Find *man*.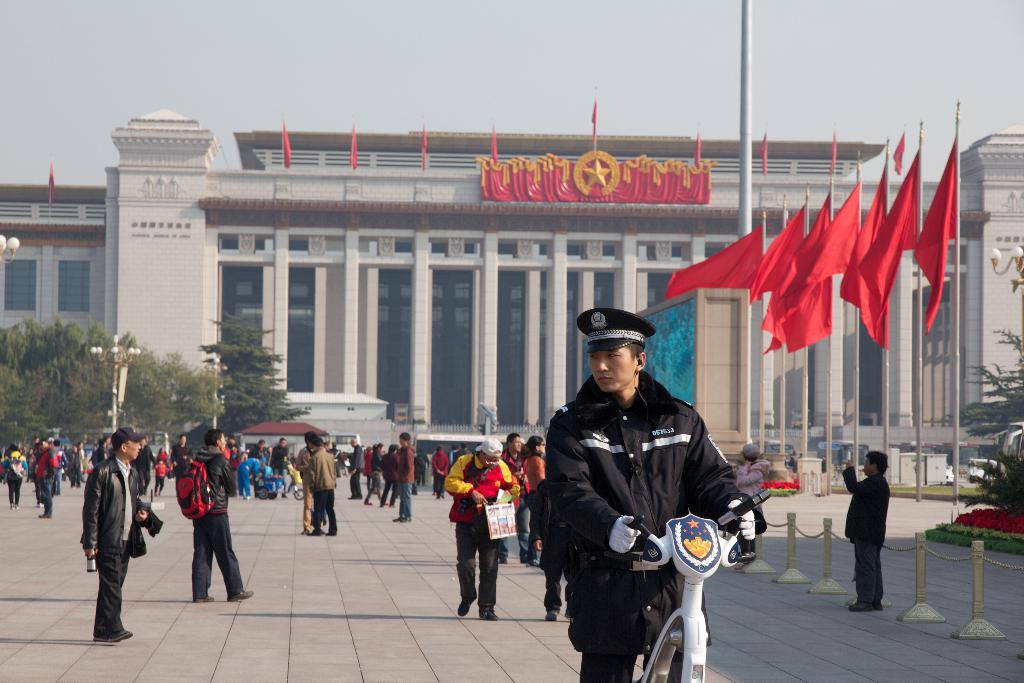
l=37, t=435, r=61, b=520.
